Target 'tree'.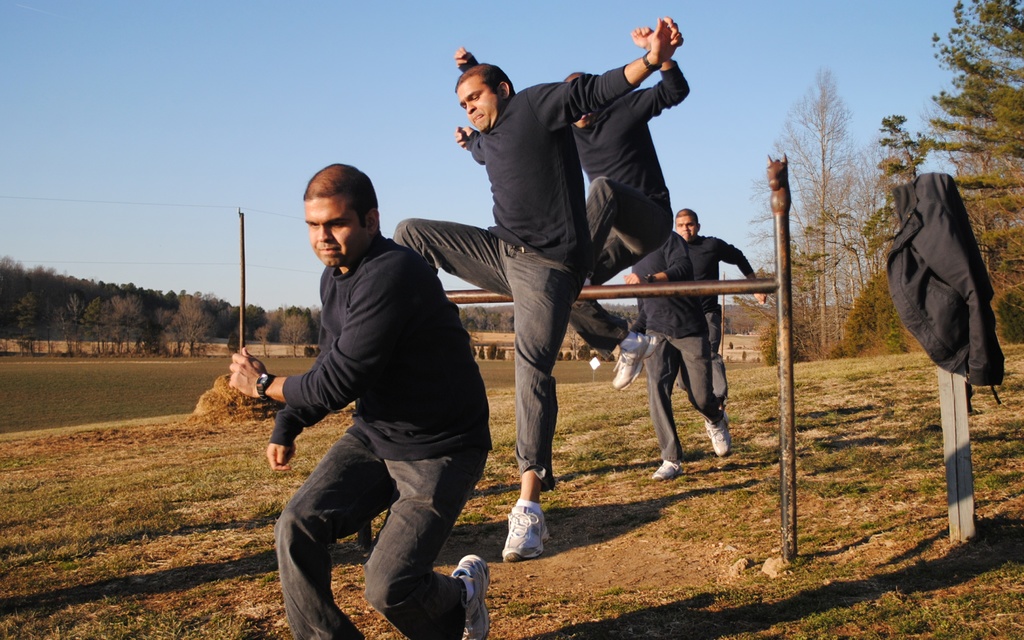
Target region: (left=727, top=65, right=890, bottom=356).
